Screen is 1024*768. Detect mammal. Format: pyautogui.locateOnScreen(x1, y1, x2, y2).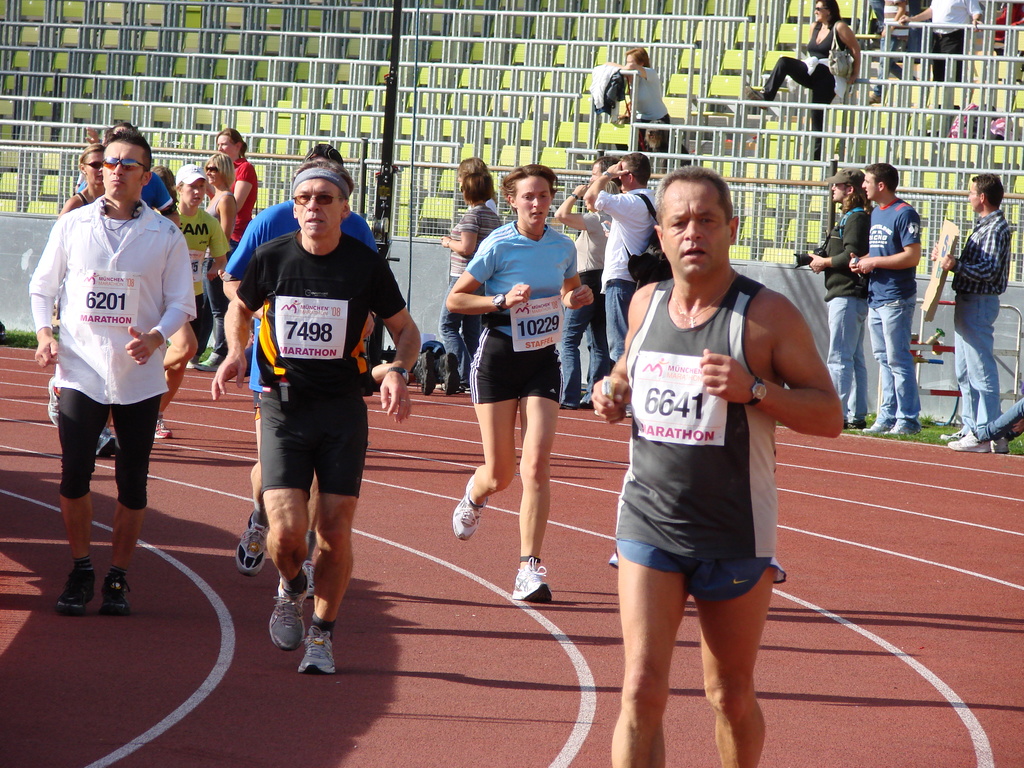
pyautogui.locateOnScreen(25, 118, 196, 617).
